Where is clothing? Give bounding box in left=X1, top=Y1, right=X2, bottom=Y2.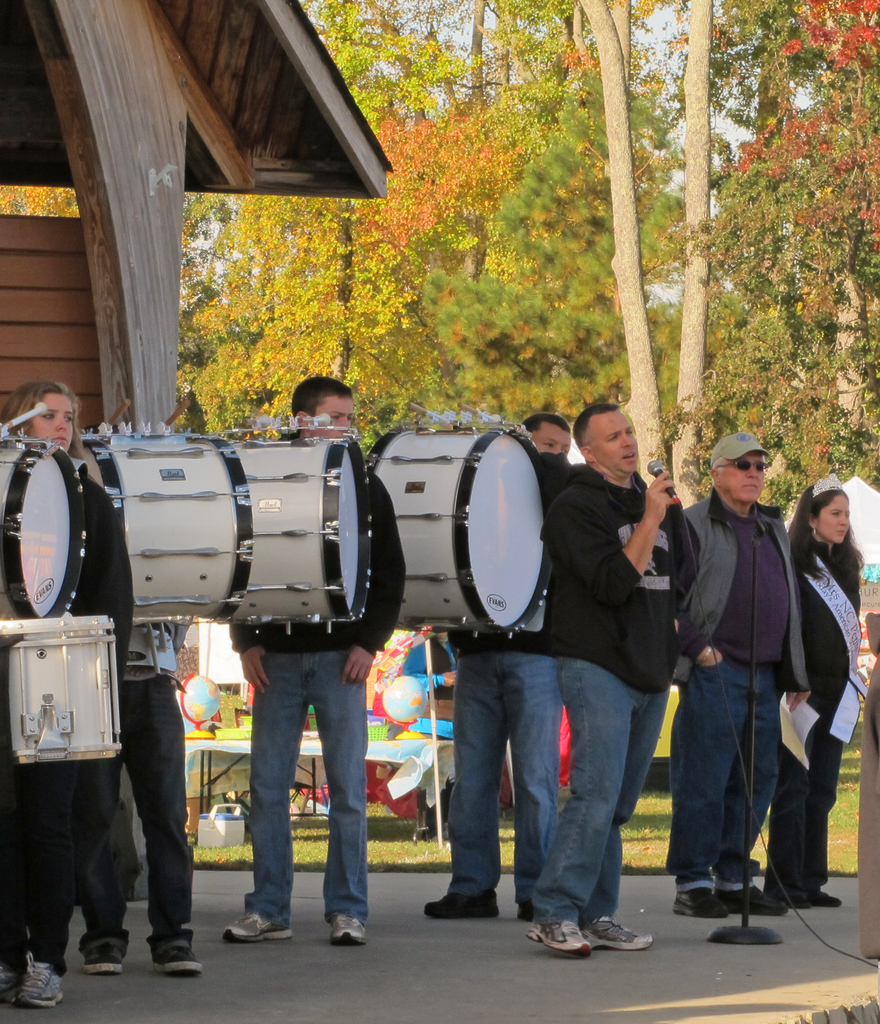
left=436, top=457, right=583, bottom=917.
